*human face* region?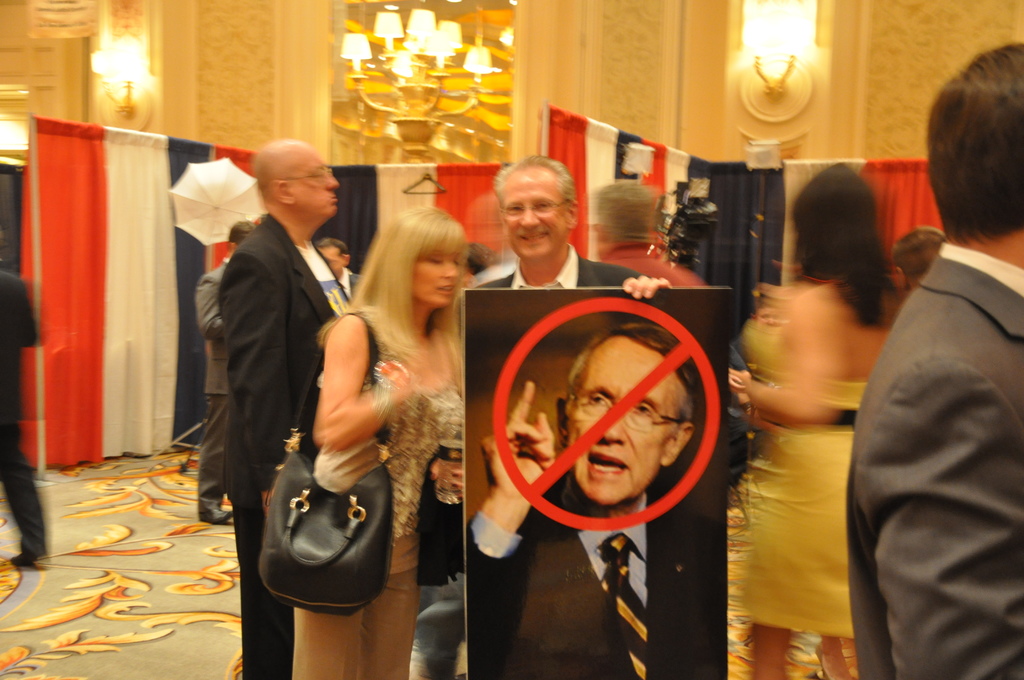
region(287, 149, 343, 222)
